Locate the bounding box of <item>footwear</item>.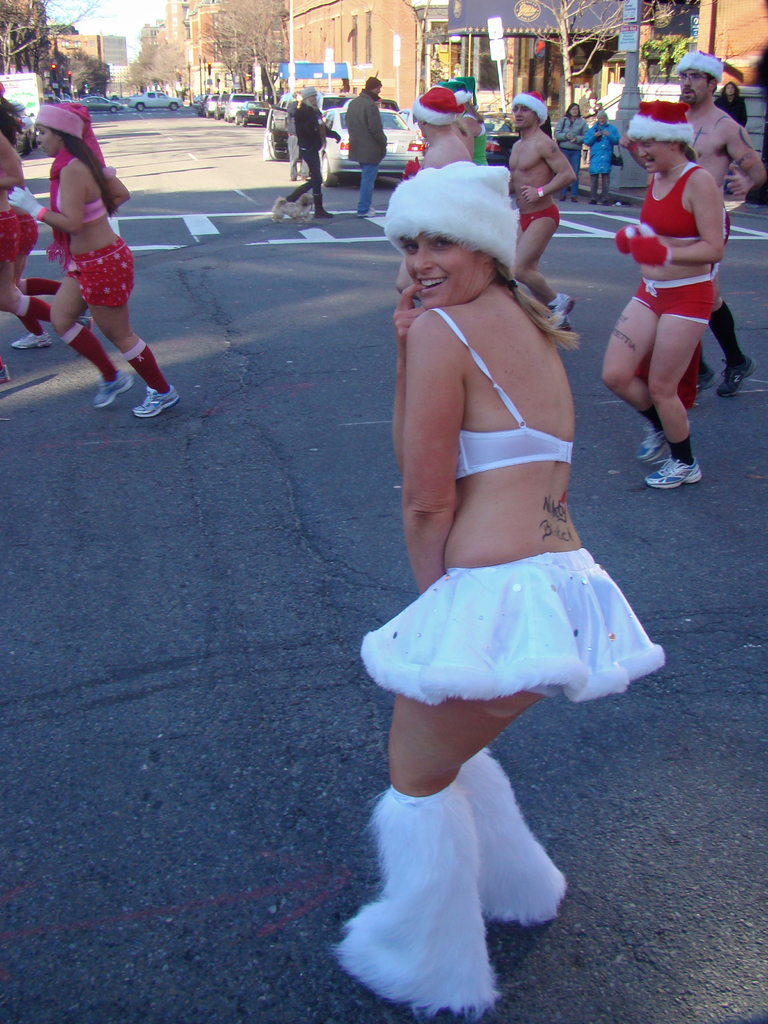
Bounding box: 588, 199, 596, 206.
